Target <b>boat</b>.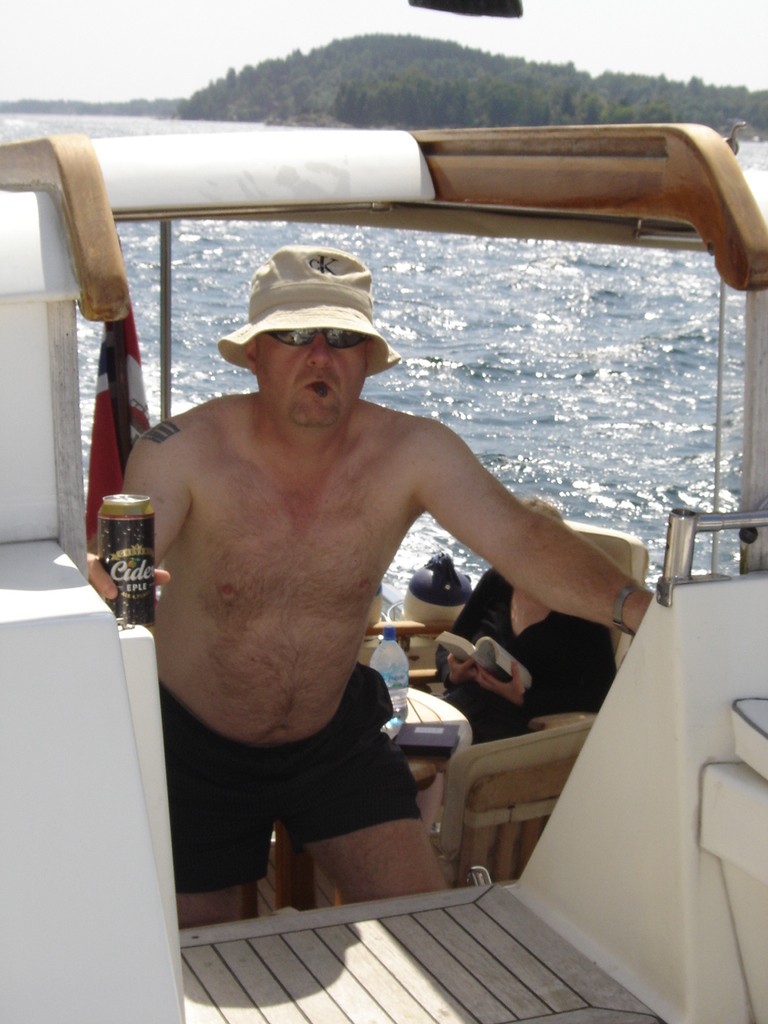
Target region: crop(0, 114, 767, 1023).
